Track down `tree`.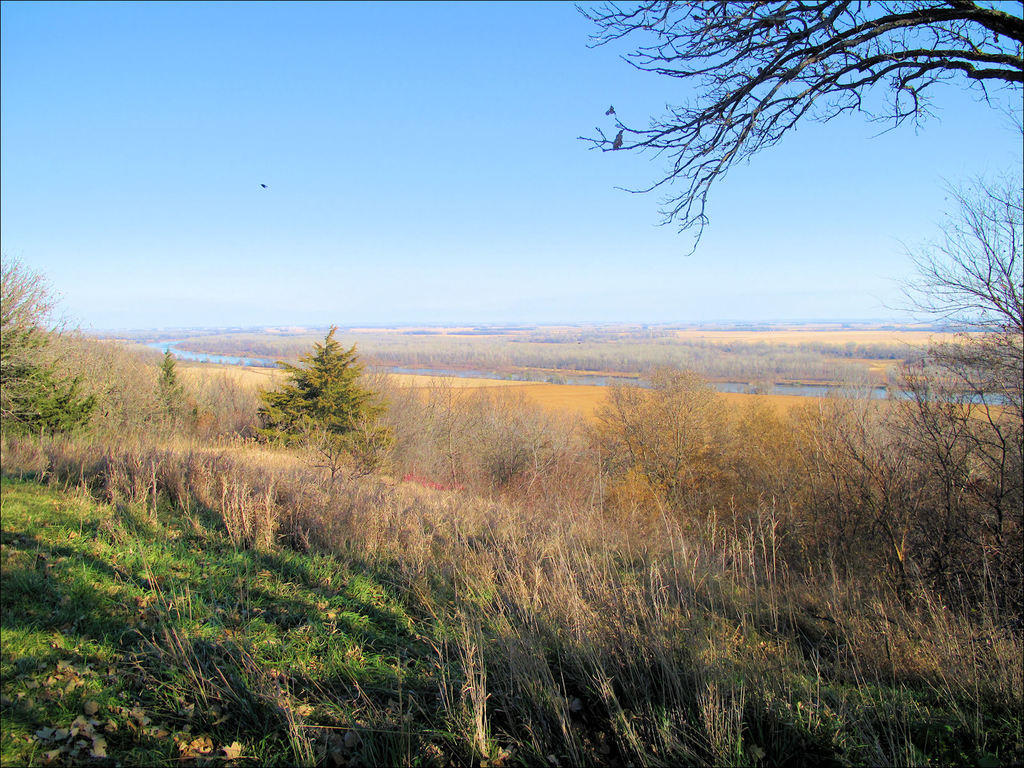
Tracked to 573,0,1023,264.
